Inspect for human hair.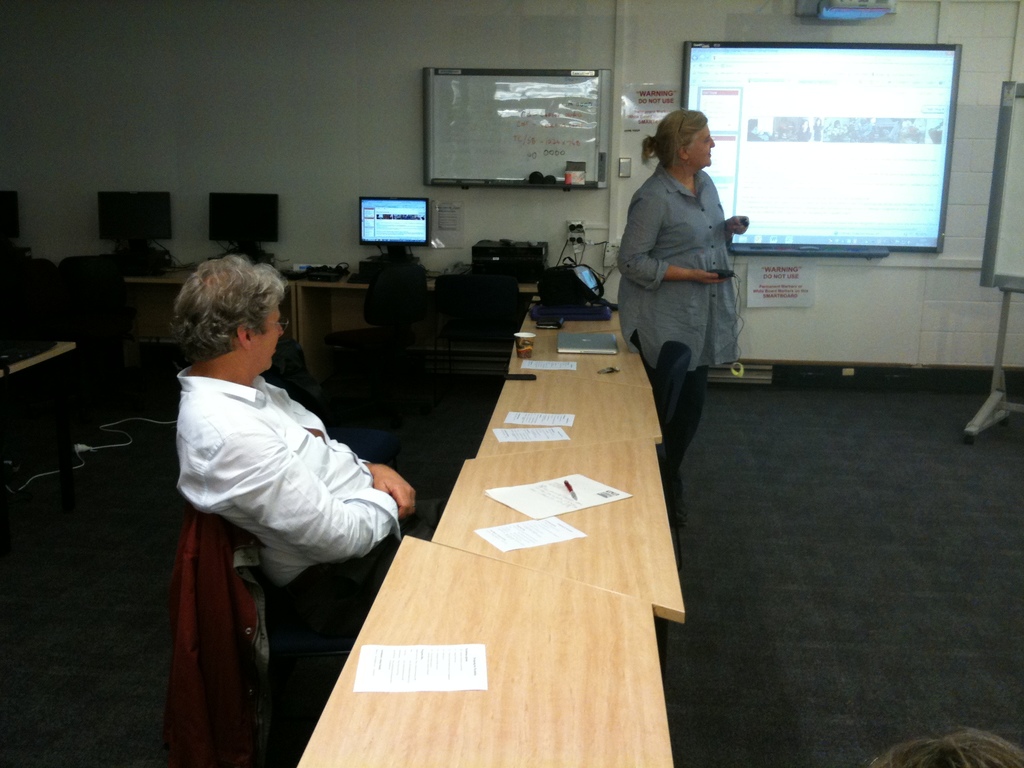
Inspection: [left=170, top=256, right=280, bottom=375].
